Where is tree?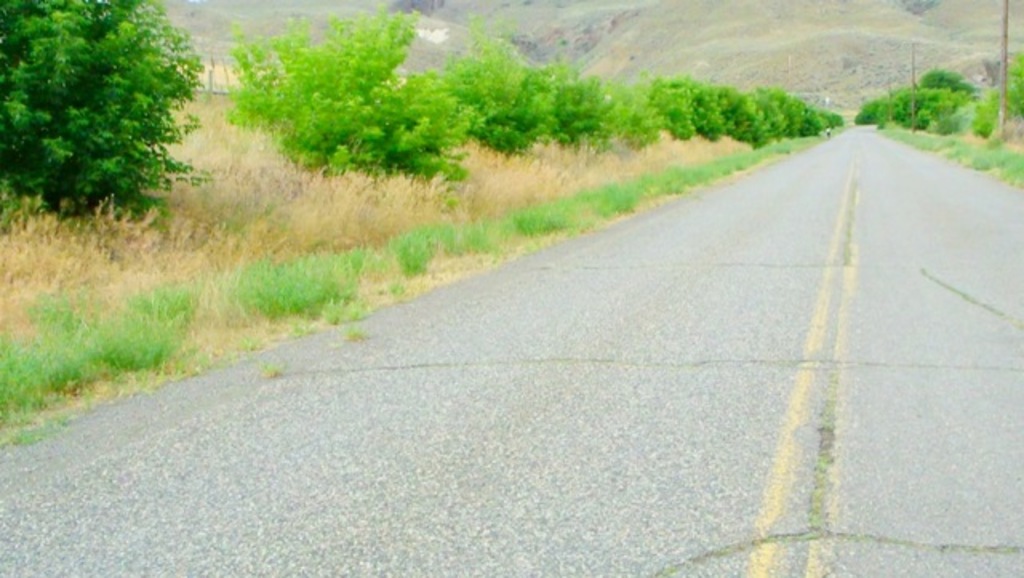
[0,0,230,205].
